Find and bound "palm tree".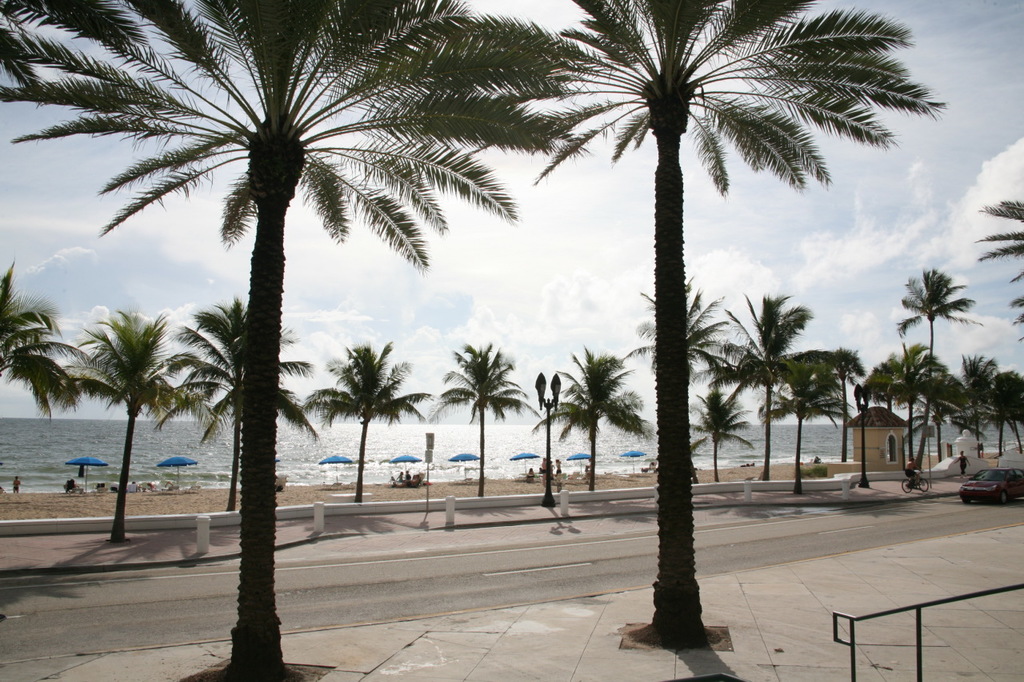
Bound: [left=498, top=0, right=948, bottom=653].
